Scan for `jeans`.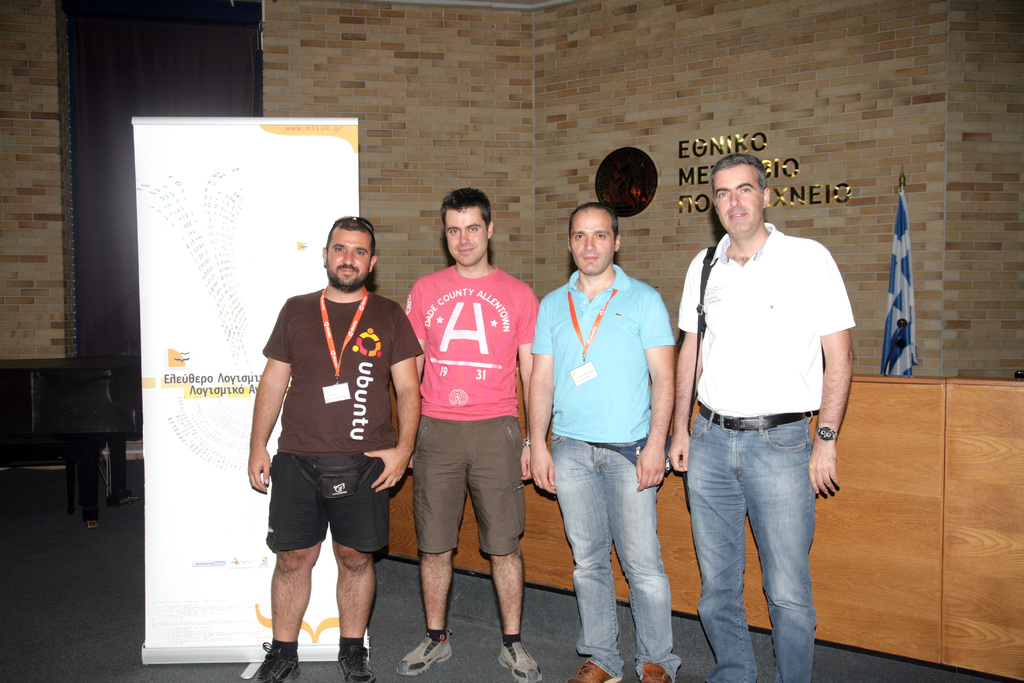
Scan result: x1=684, y1=404, x2=837, y2=675.
